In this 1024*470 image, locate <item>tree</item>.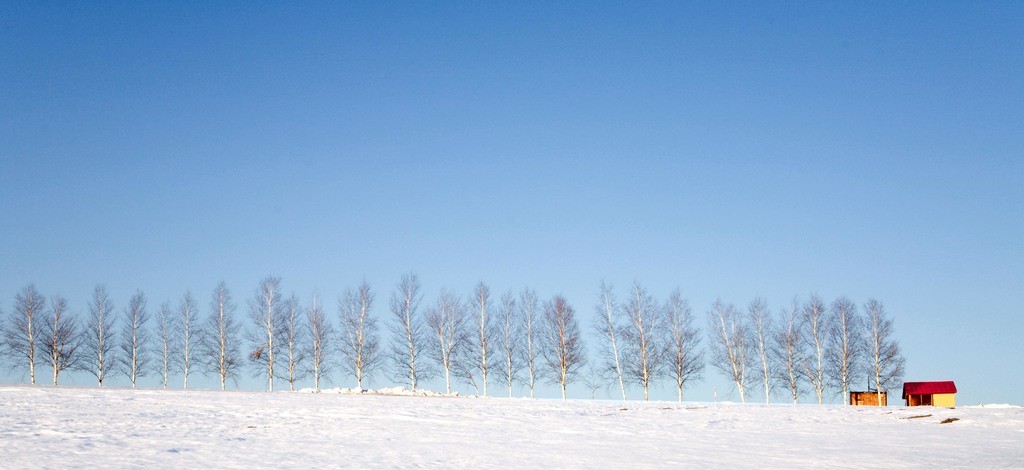
Bounding box: [424,287,463,391].
